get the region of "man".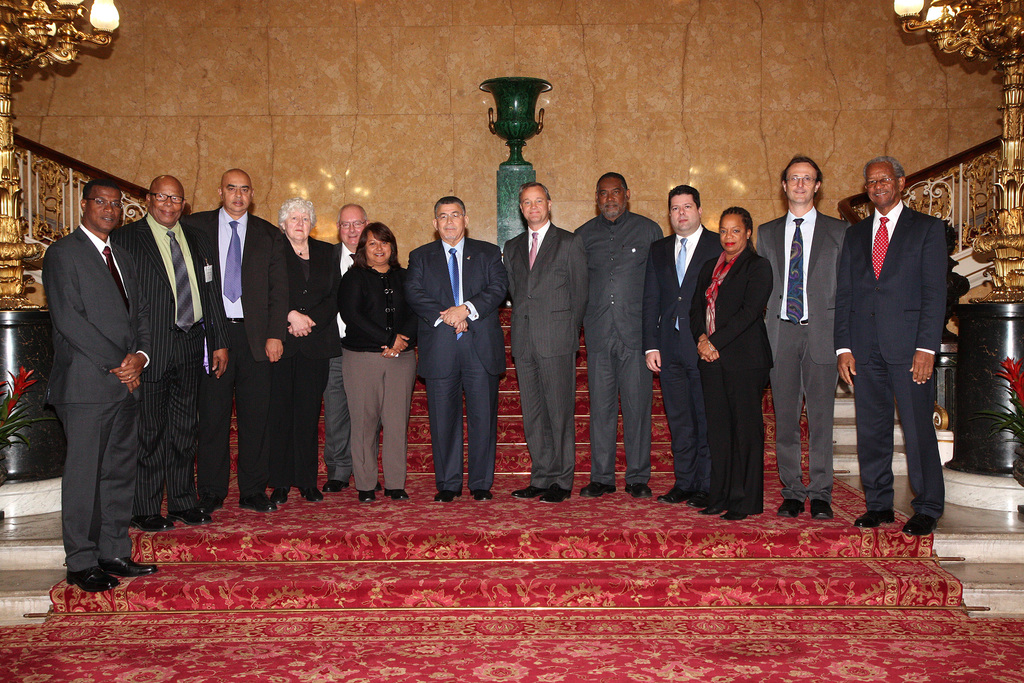
bbox(35, 170, 161, 597).
